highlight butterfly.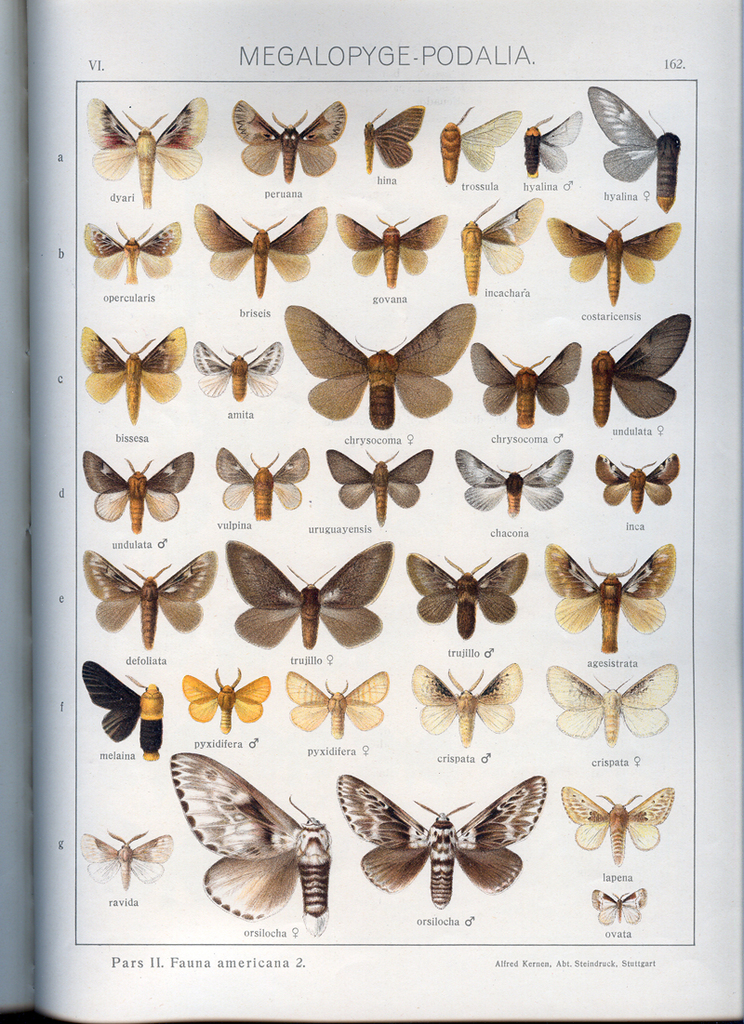
Highlighted region: {"left": 175, "top": 669, "right": 271, "bottom": 734}.
